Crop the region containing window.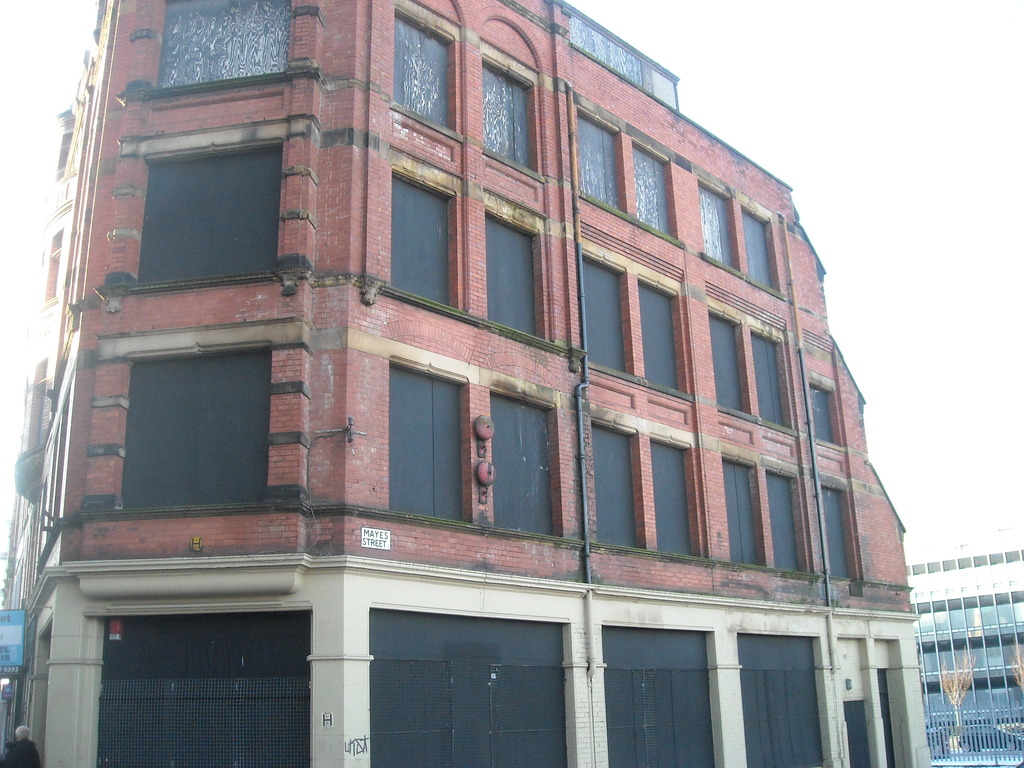
Crop region: 649/441/694/559.
